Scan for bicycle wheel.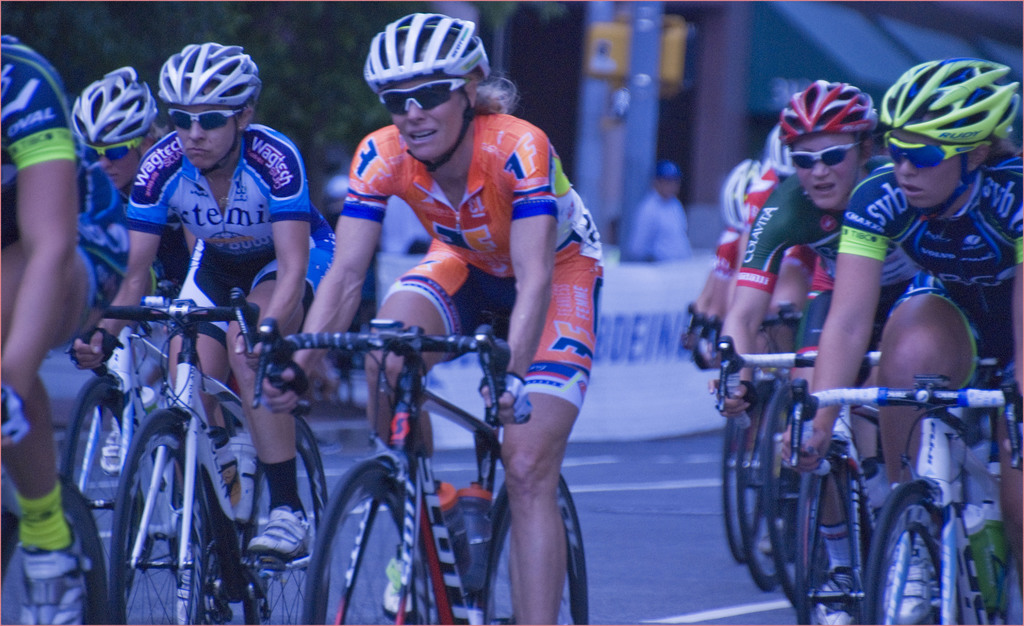
Scan result: 64:380:144:616.
